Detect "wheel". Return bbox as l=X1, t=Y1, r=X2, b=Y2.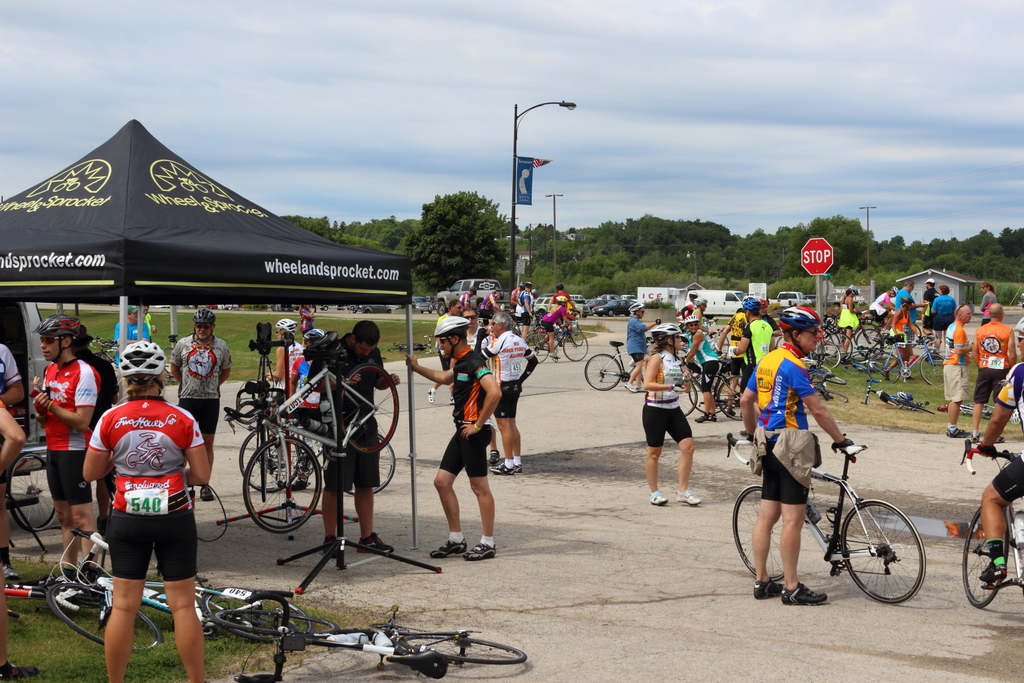
l=705, t=329, r=731, b=362.
